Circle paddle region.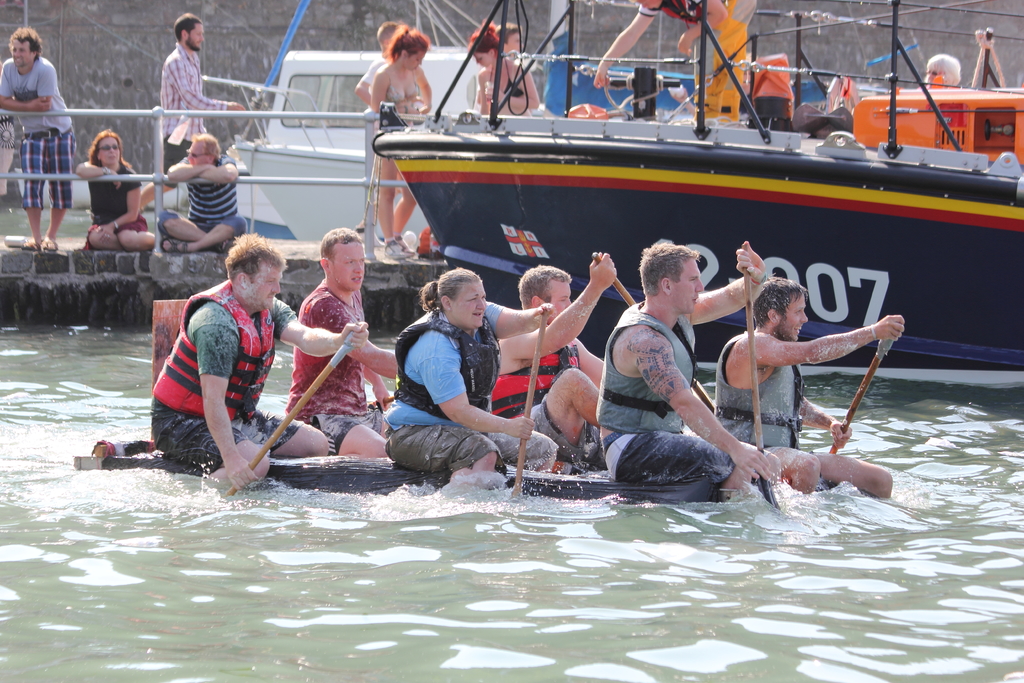
Region: bbox=[511, 305, 550, 500].
